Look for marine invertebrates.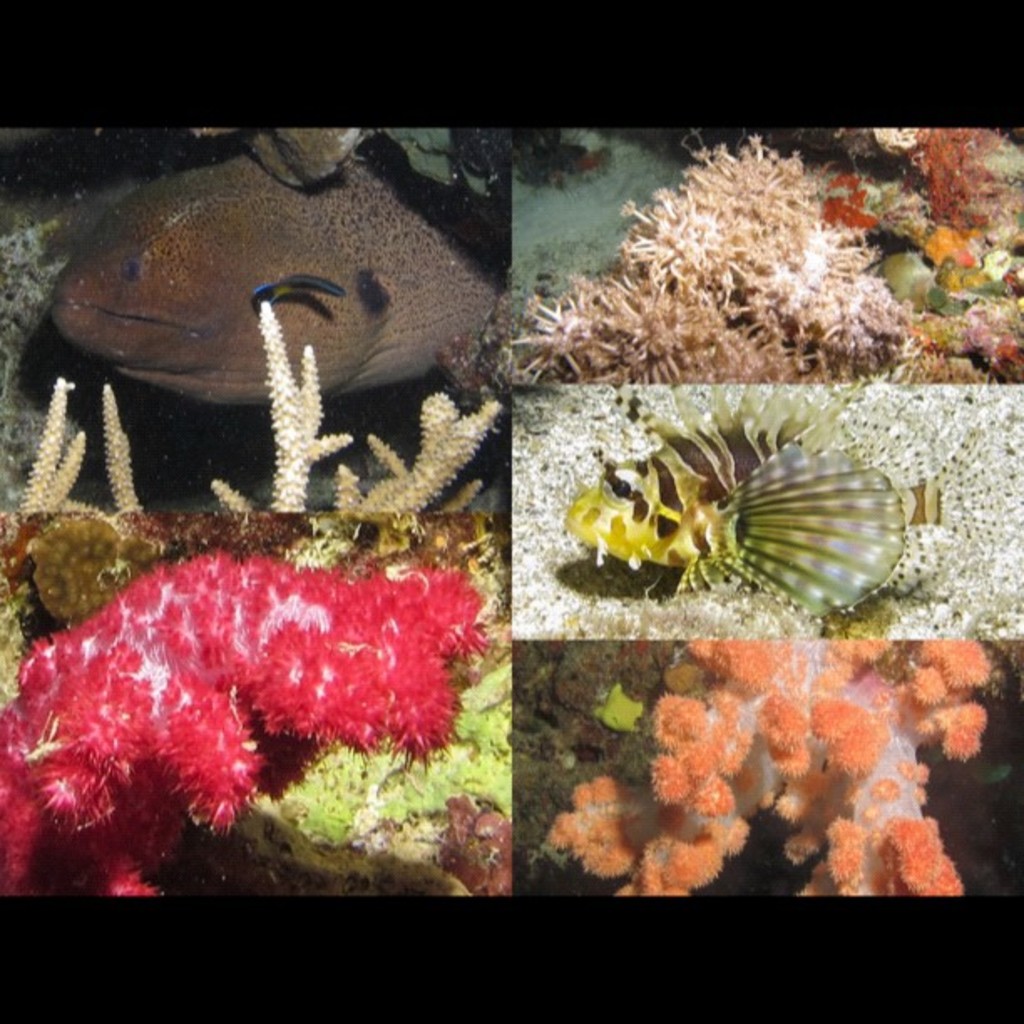
Found: 2:539:470:888.
